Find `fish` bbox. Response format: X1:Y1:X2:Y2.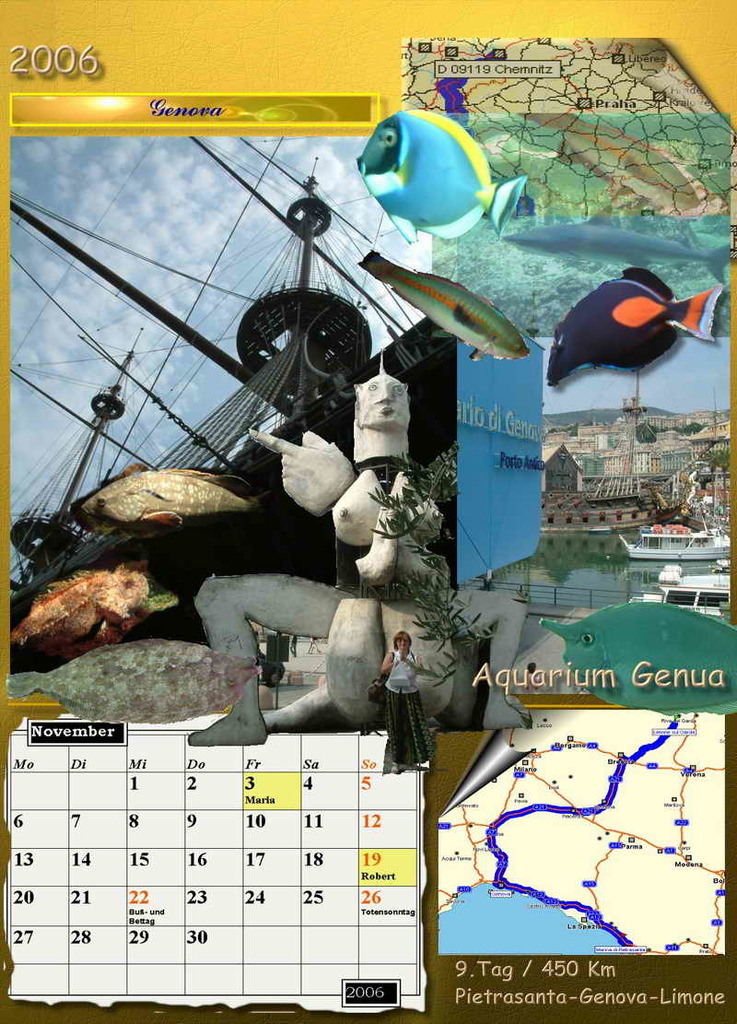
359:241:551:347.
